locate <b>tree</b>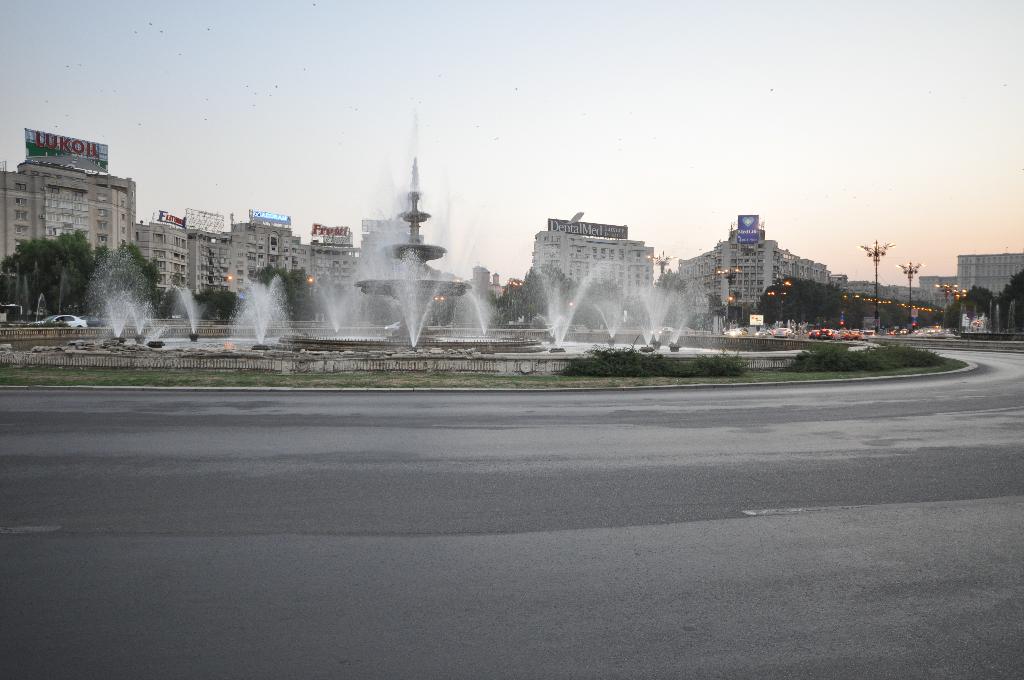
l=947, t=278, r=995, b=327
